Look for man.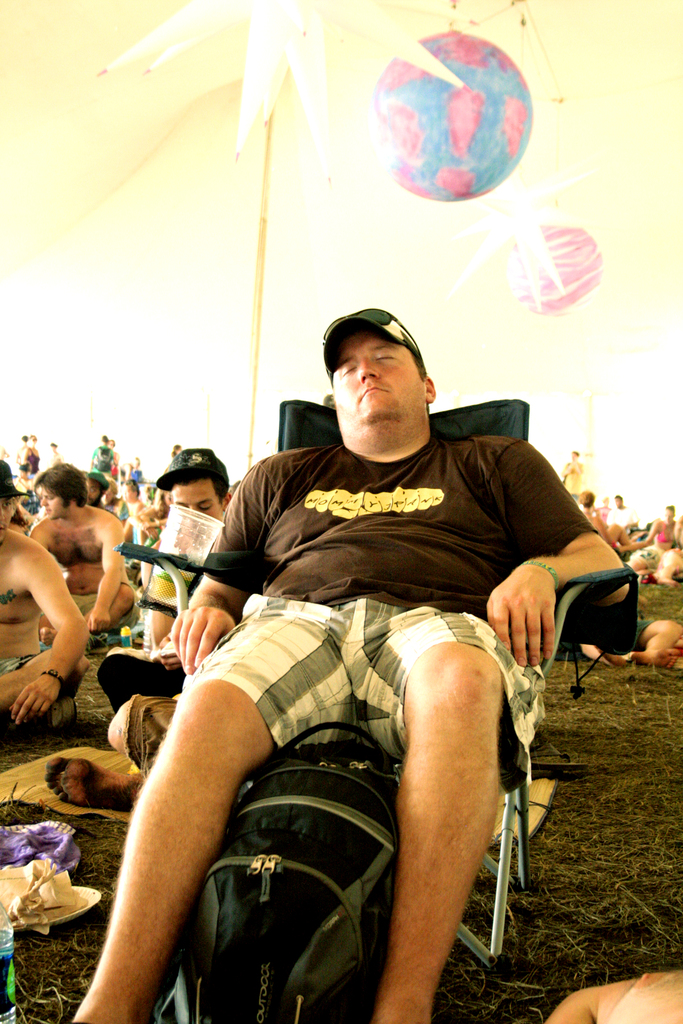
Found: left=103, top=450, right=232, bottom=709.
